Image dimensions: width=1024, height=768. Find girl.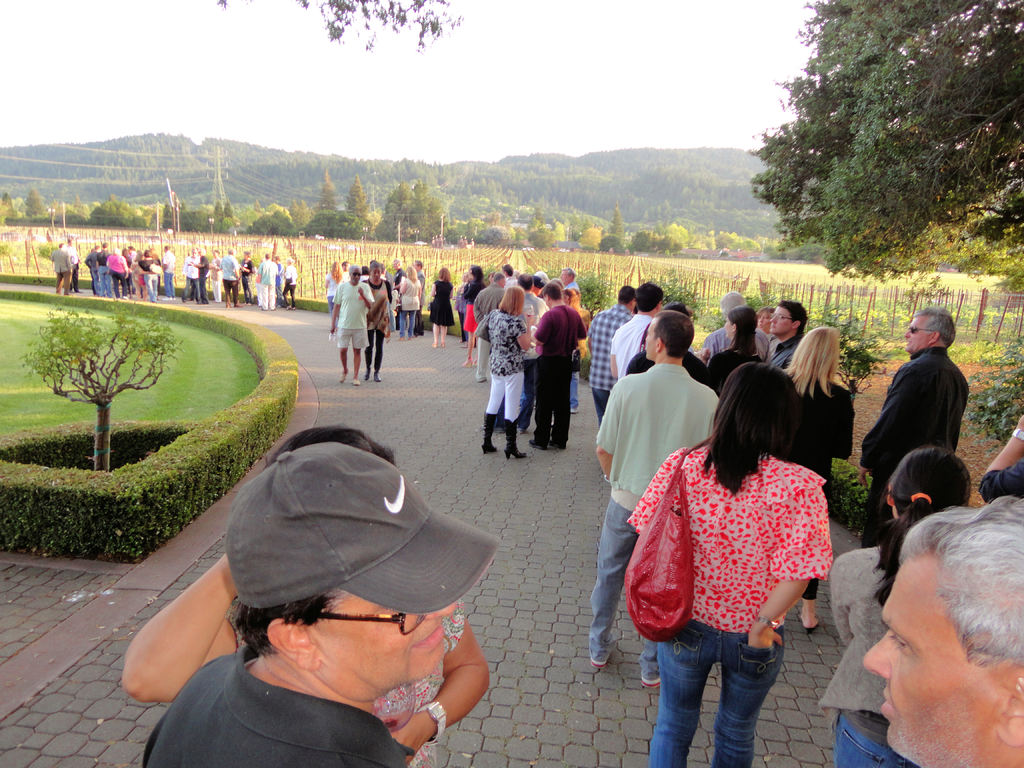
region(427, 269, 454, 350).
